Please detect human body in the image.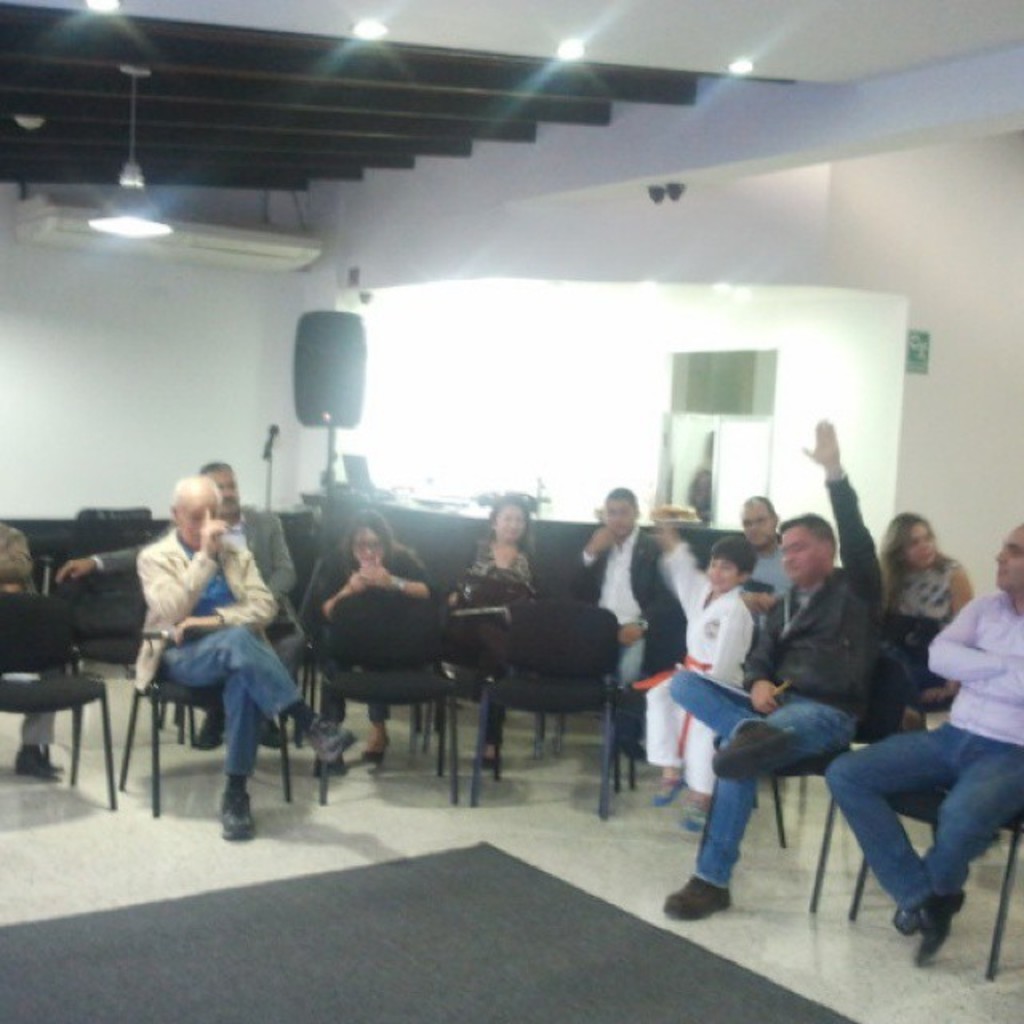
box=[426, 533, 560, 765].
